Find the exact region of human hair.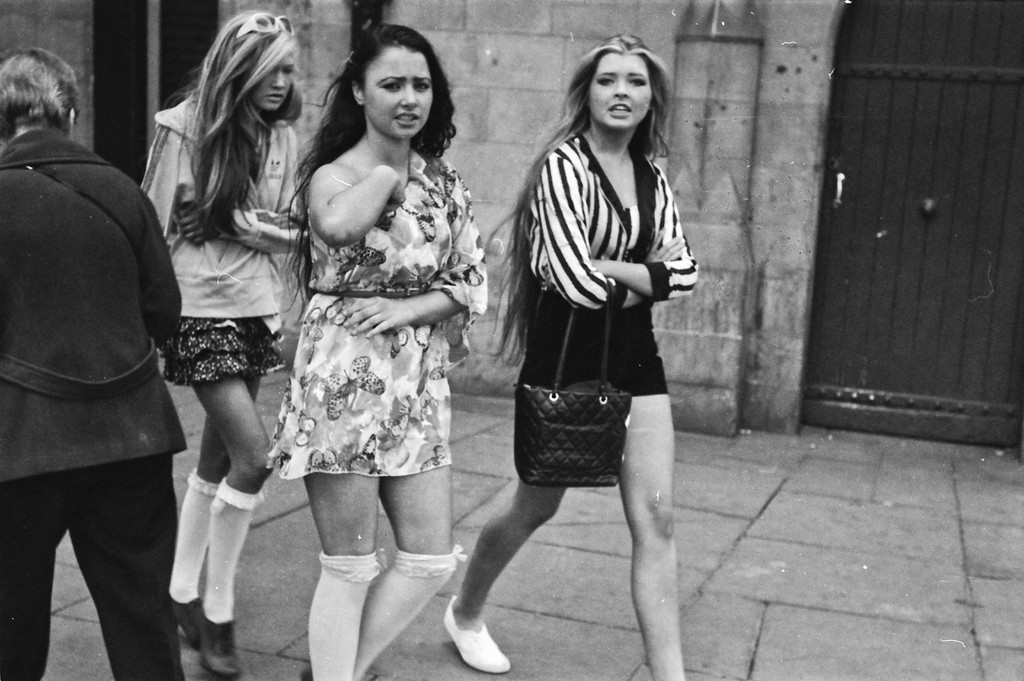
Exact region: (280, 24, 460, 318).
